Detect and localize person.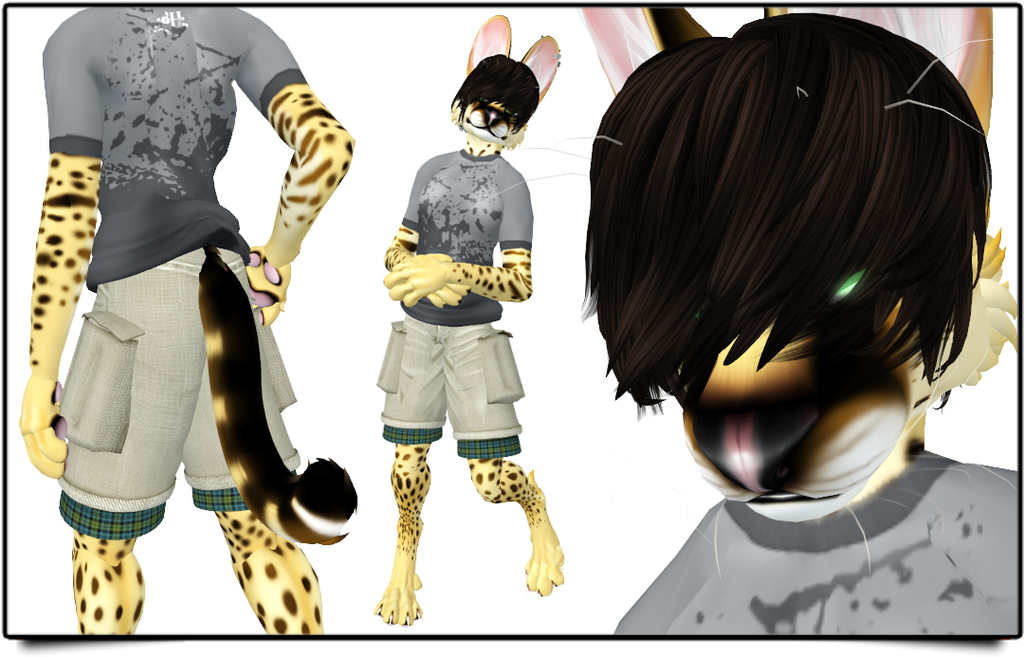
Localized at Rect(20, 0, 395, 627).
